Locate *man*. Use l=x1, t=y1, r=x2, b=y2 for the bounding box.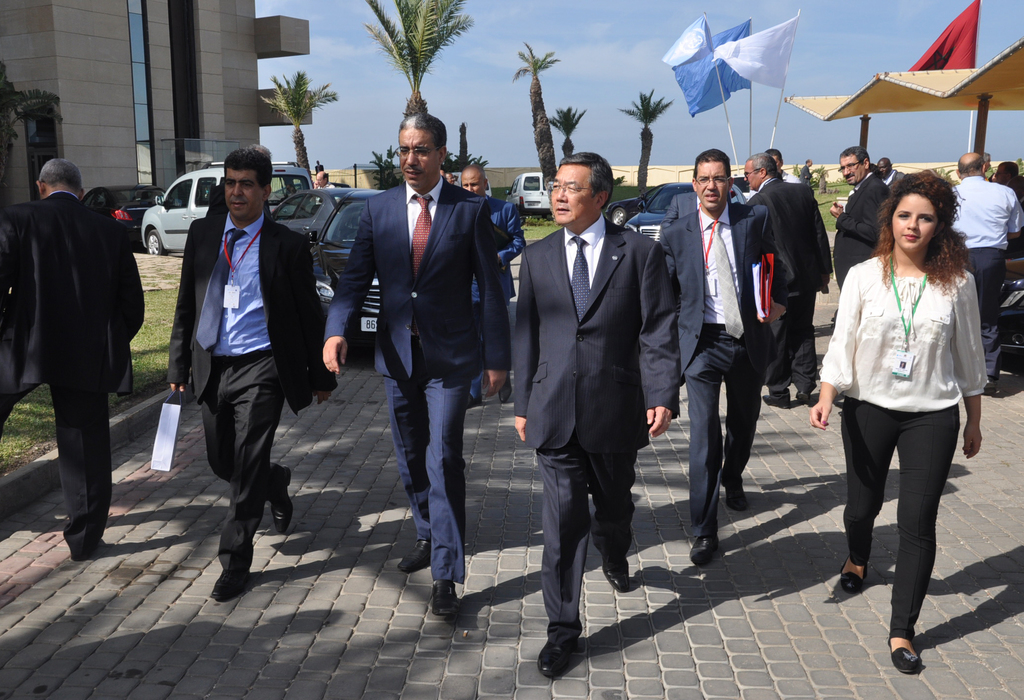
l=322, t=111, r=515, b=617.
